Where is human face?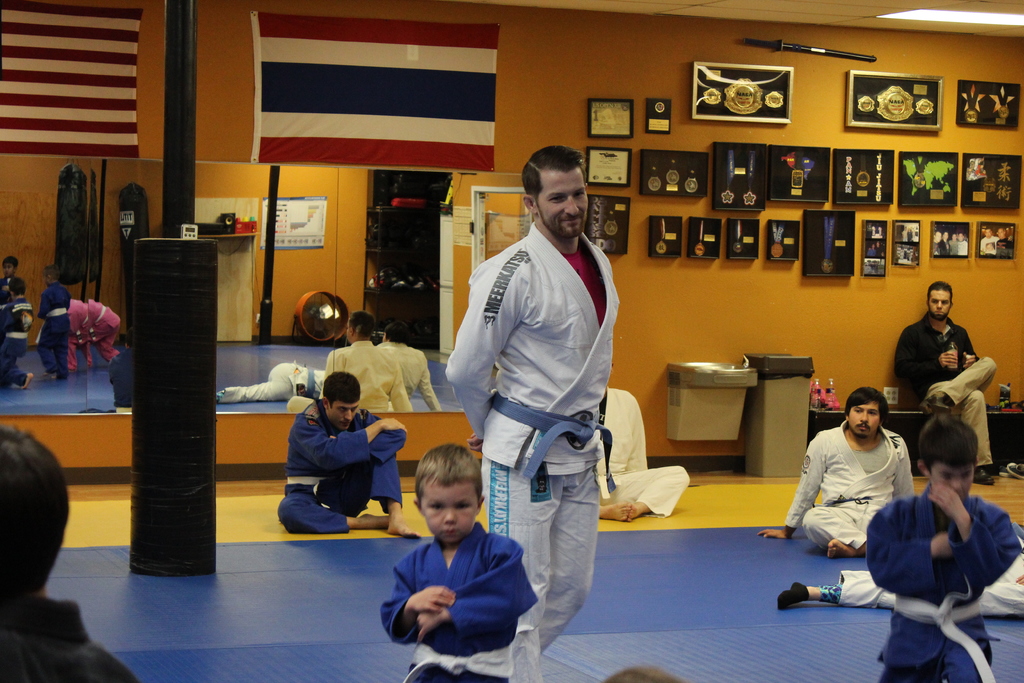
bbox=(842, 403, 883, 436).
